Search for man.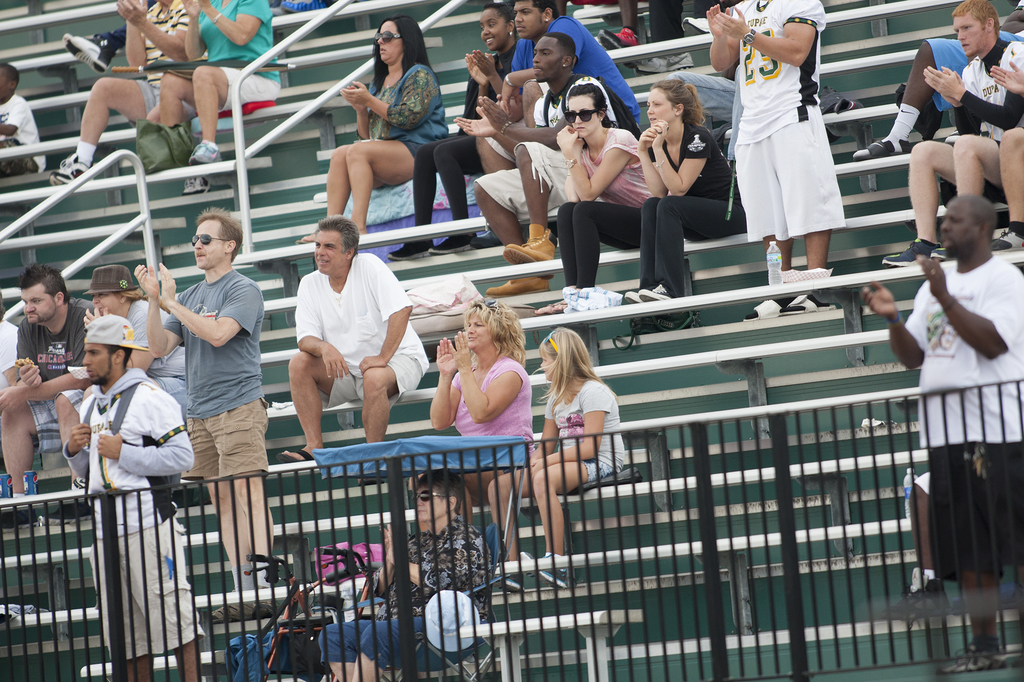
Found at (left=278, top=209, right=407, bottom=464).
